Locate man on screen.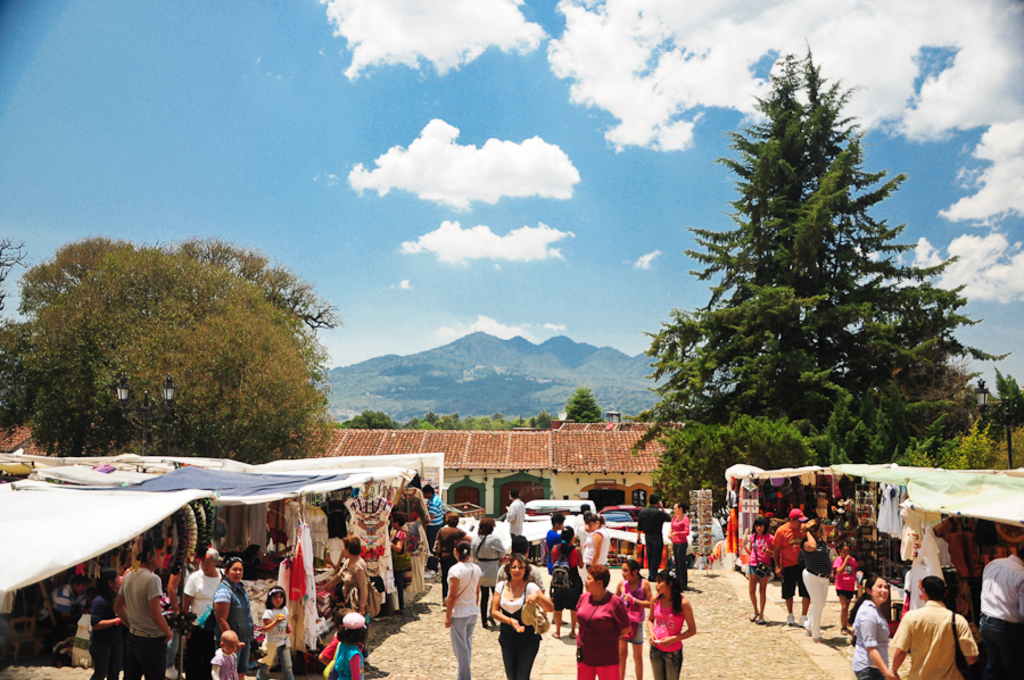
On screen at [421,480,449,563].
